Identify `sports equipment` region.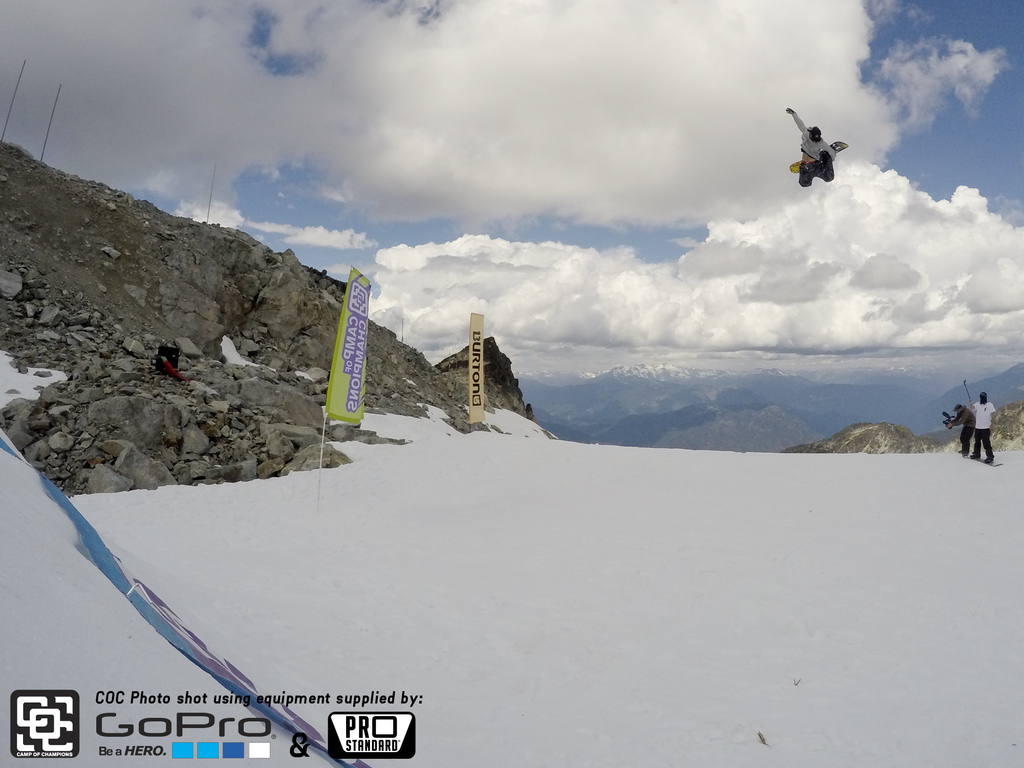
Region: BBox(788, 140, 848, 174).
